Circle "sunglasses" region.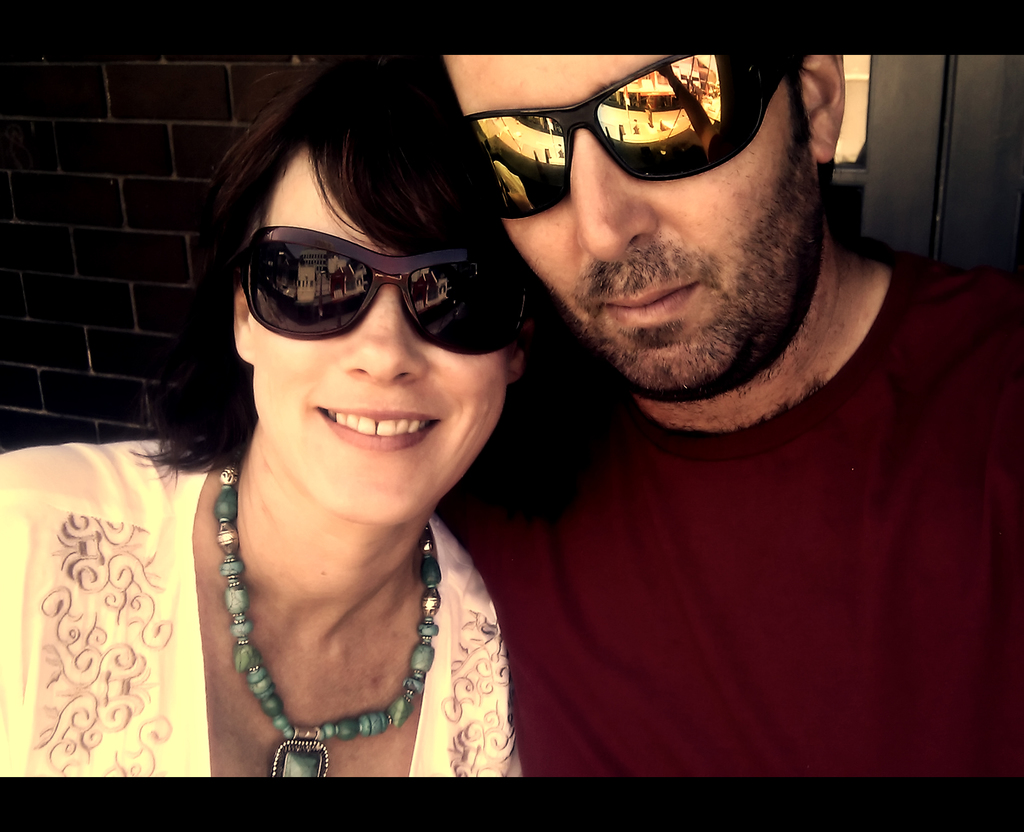
Region: 238:223:524:364.
